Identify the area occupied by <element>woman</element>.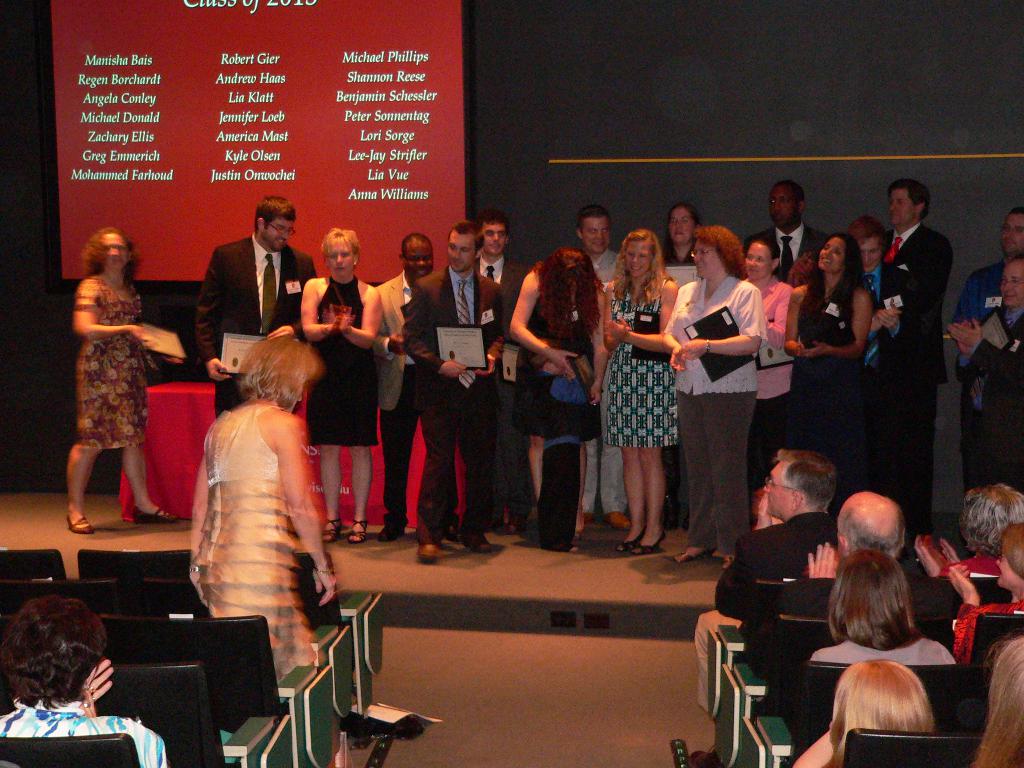
Area: box=[299, 228, 382, 543].
